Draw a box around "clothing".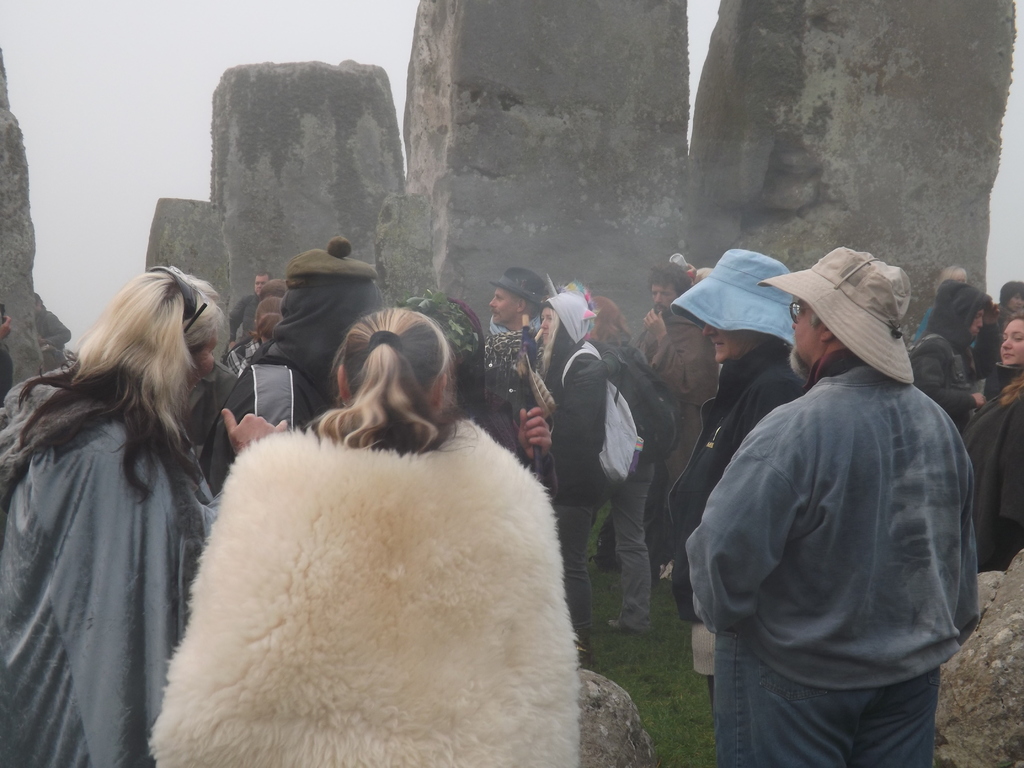
[x1=524, y1=288, x2=607, y2=569].
